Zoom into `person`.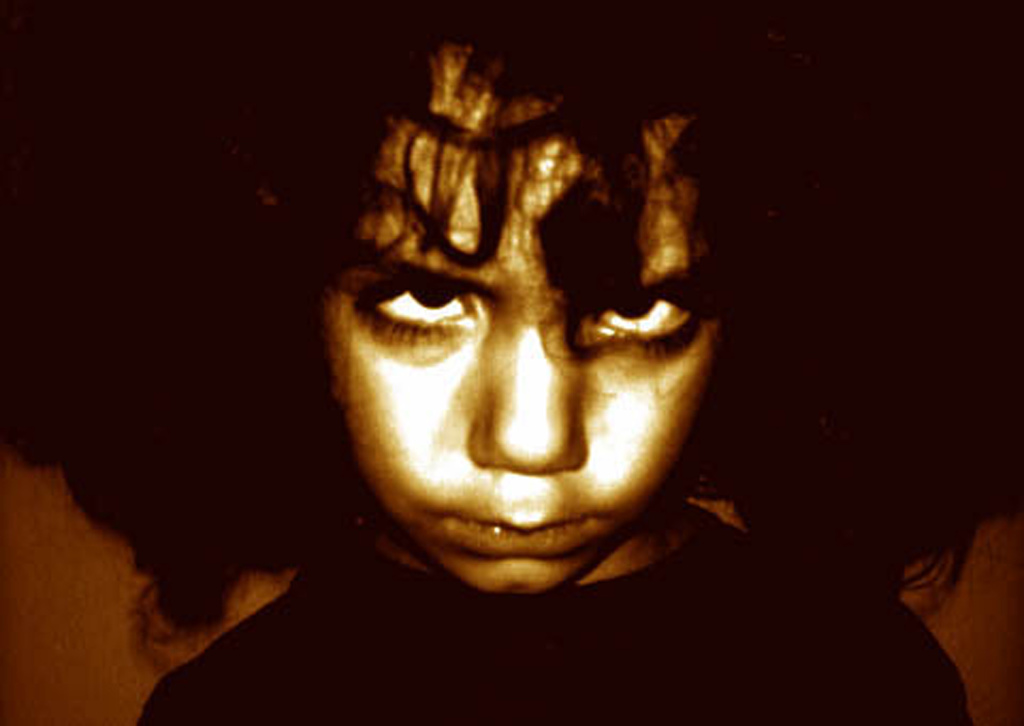
Zoom target: (0,0,1023,725).
